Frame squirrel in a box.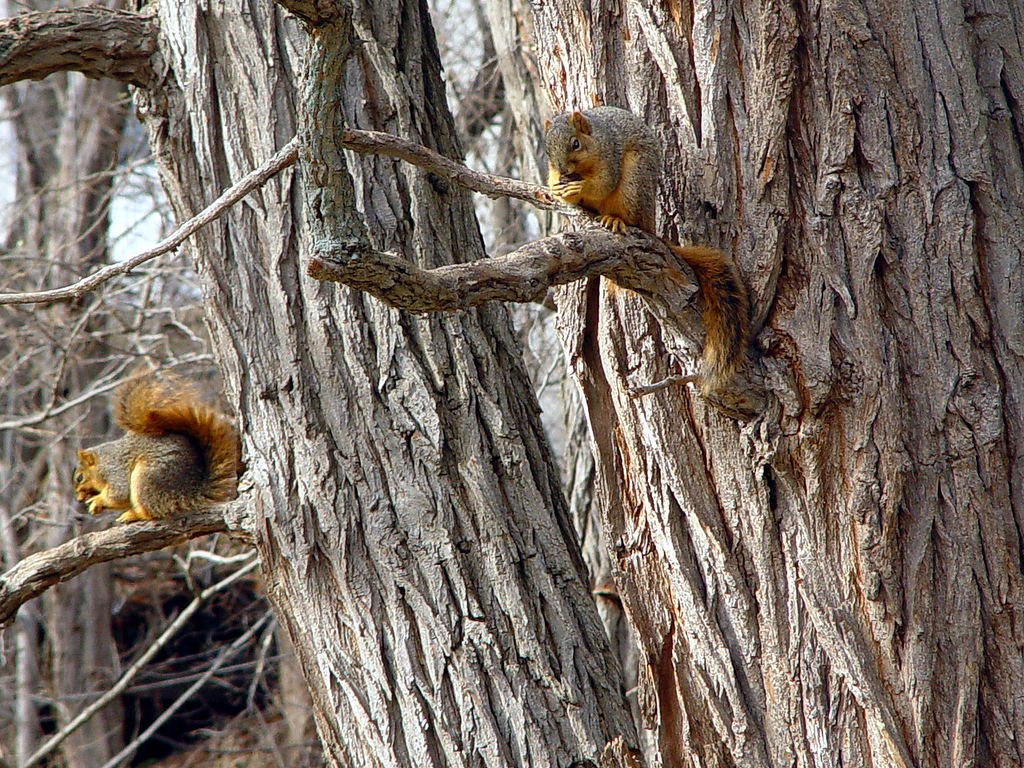
<region>542, 106, 751, 397</region>.
